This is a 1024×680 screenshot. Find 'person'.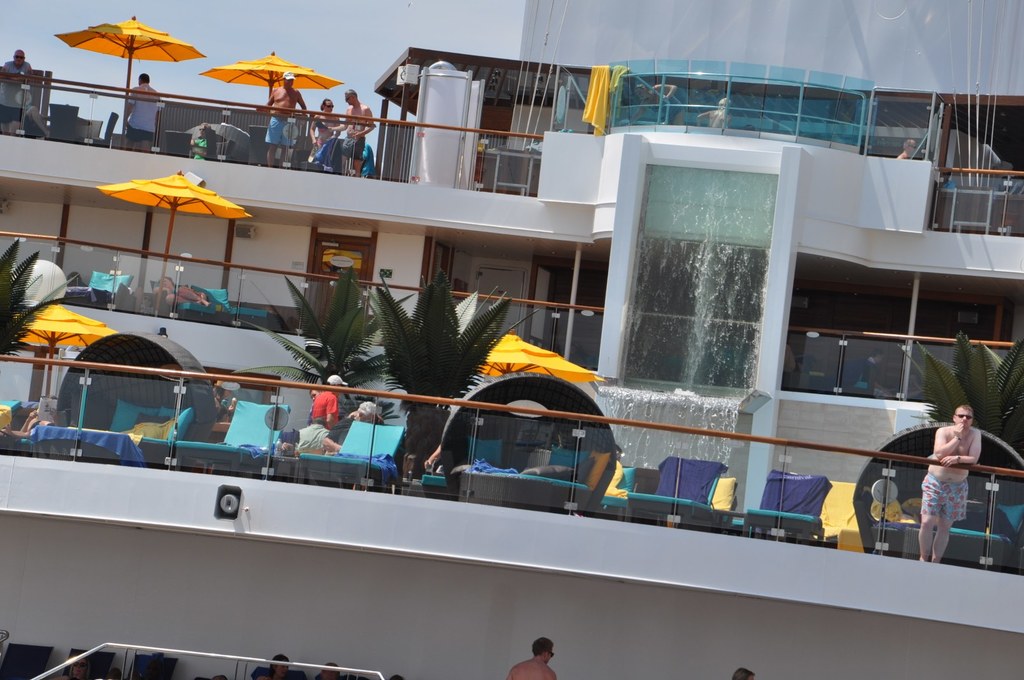
Bounding box: region(214, 379, 237, 423).
